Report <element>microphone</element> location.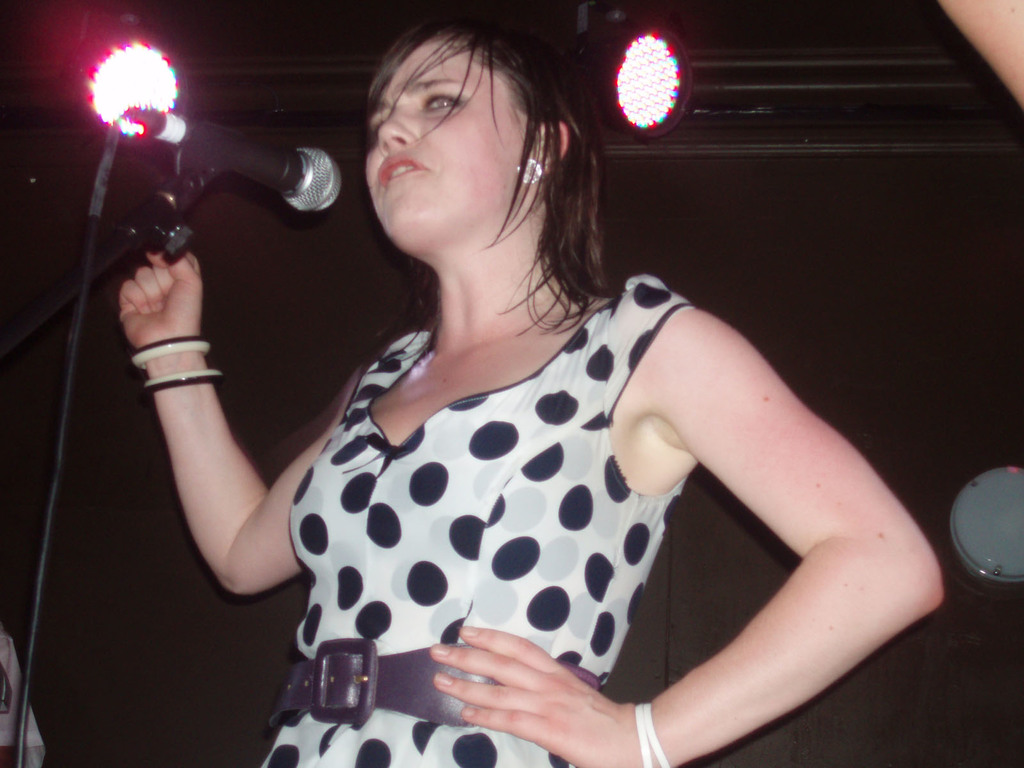
Report: [100,113,364,229].
